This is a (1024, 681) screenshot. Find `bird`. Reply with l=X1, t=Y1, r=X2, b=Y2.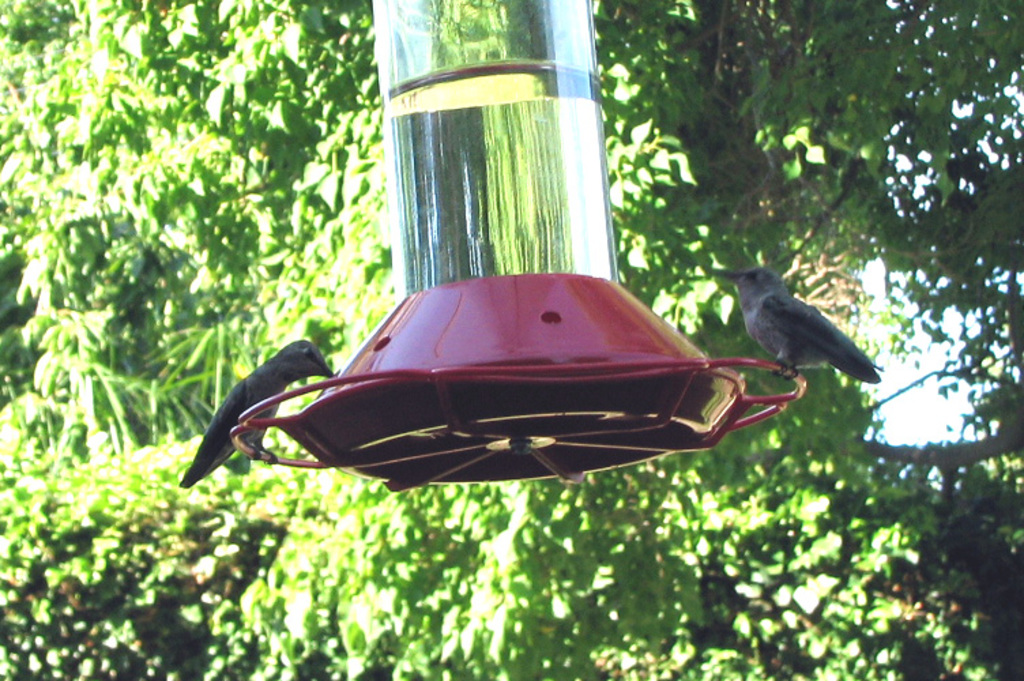
l=177, t=339, r=338, b=492.
